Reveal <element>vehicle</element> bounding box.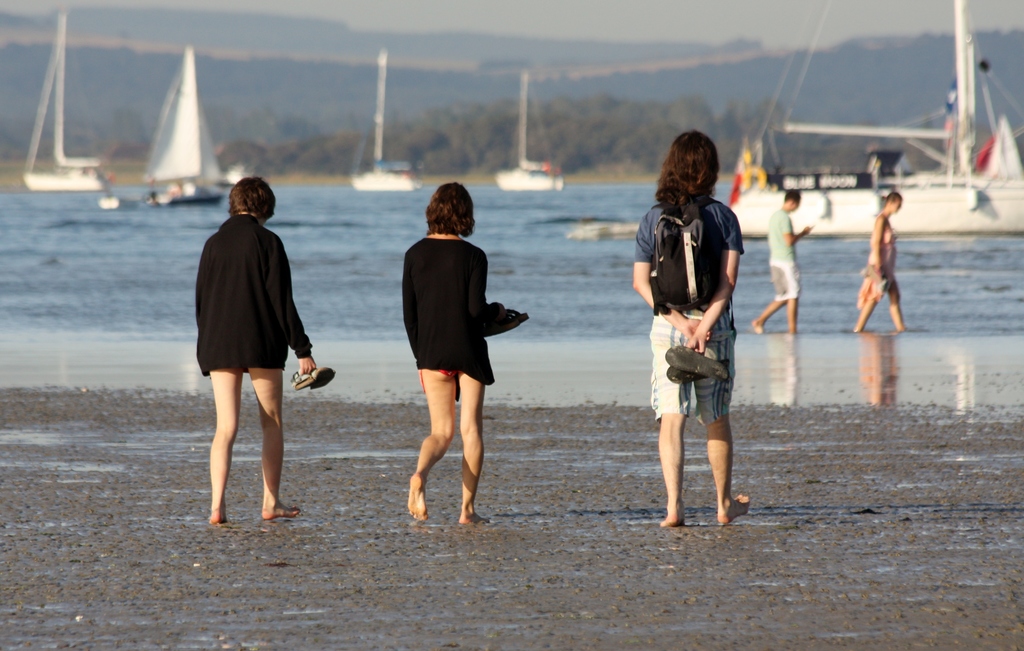
Revealed: box(17, 12, 112, 202).
